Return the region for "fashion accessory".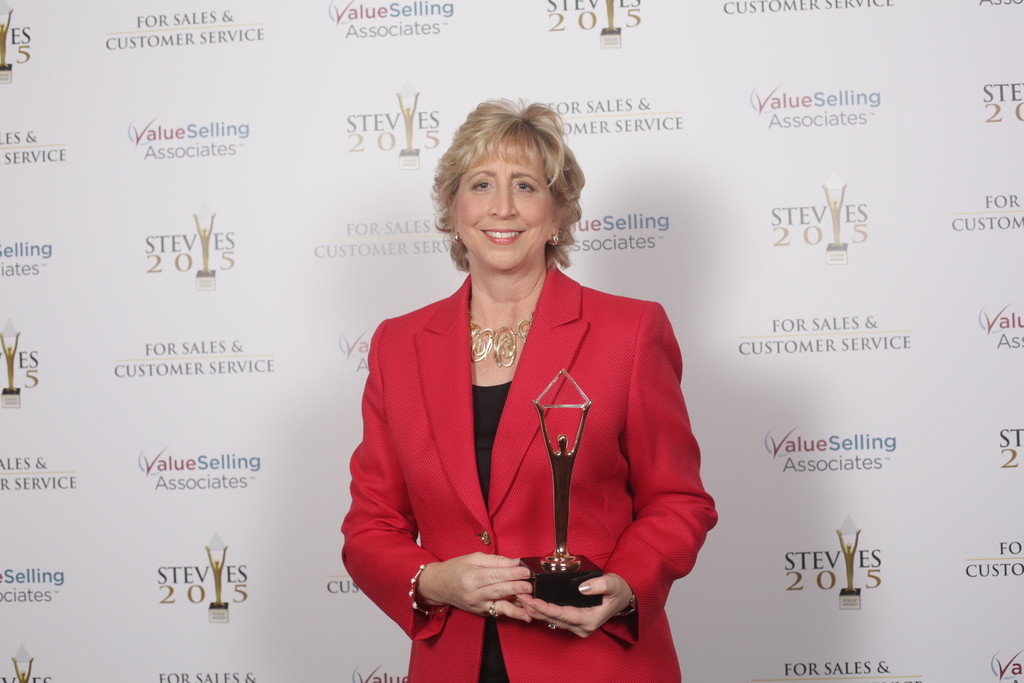
{"left": 548, "top": 625, "right": 555, "bottom": 630}.
